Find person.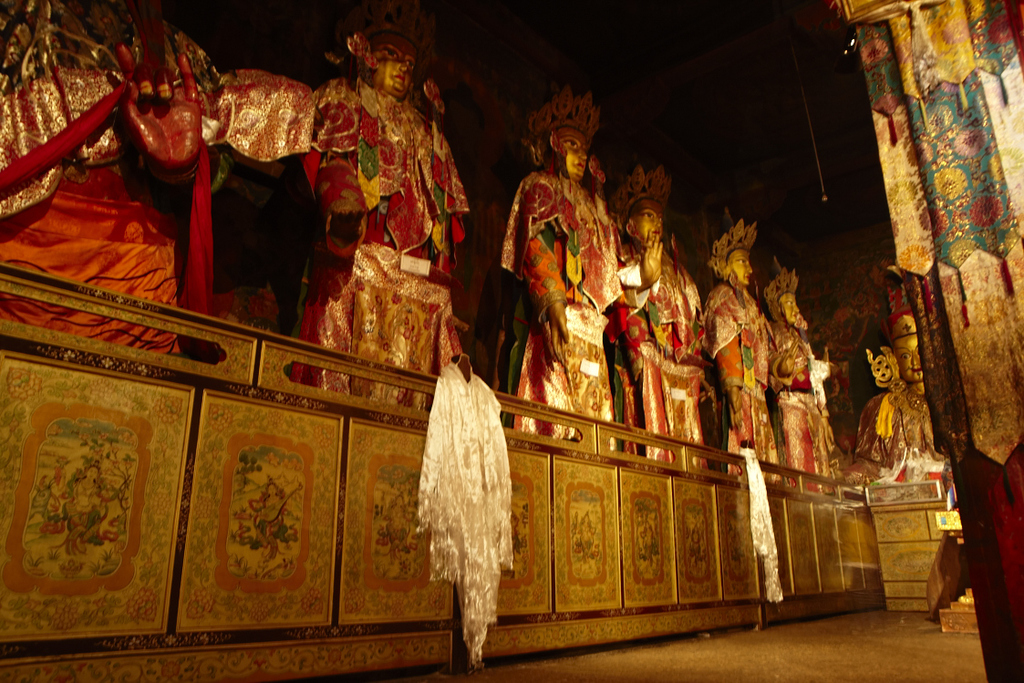
[x1=862, y1=312, x2=944, y2=473].
